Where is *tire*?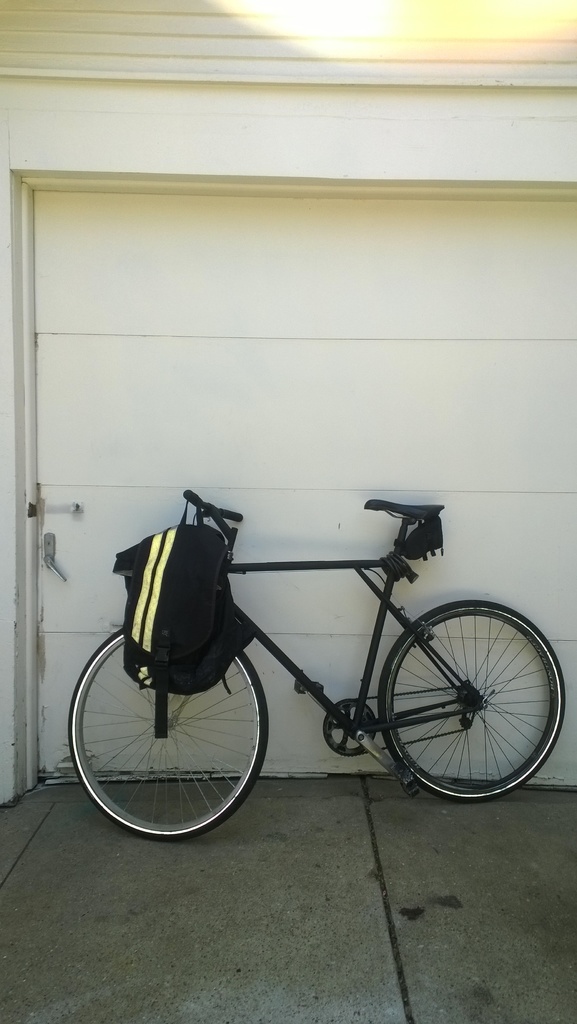
left=67, top=623, right=274, bottom=847.
